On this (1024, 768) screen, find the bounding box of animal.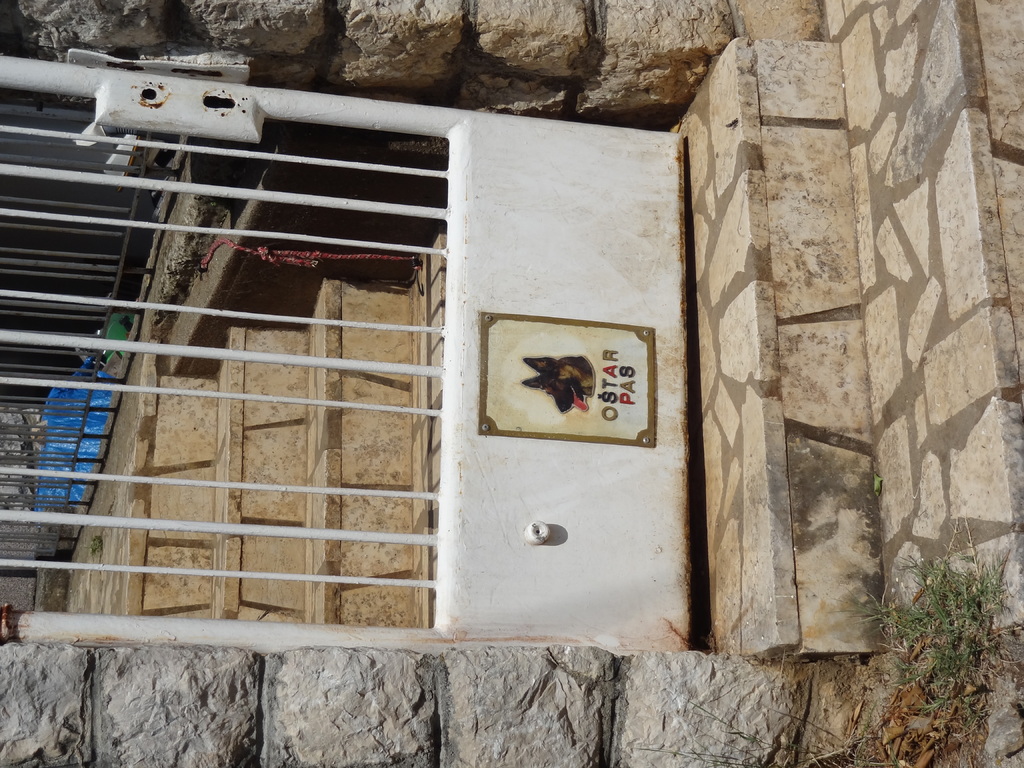
Bounding box: <bbox>518, 354, 595, 414</bbox>.
